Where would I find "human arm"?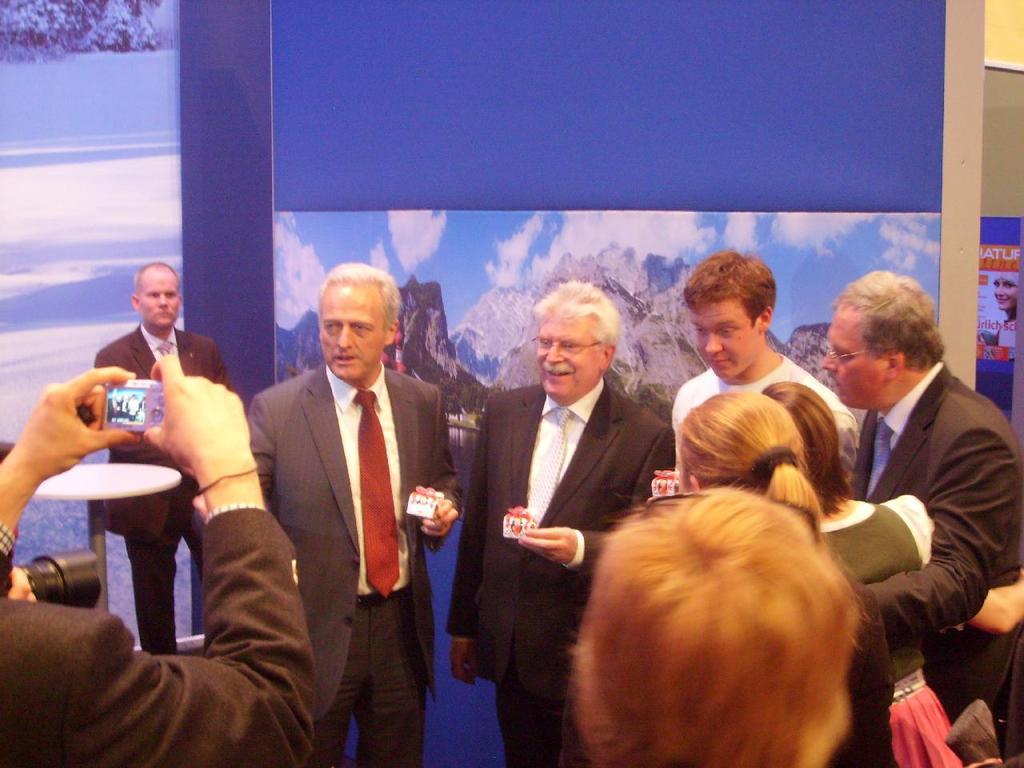
At (448, 402, 498, 684).
